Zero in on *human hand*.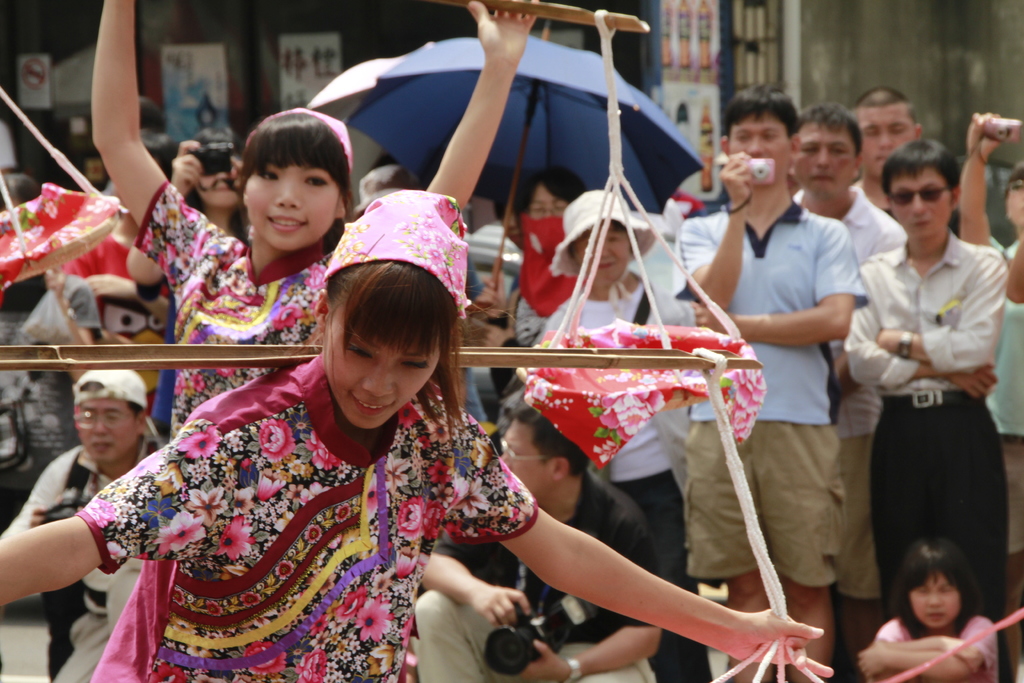
Zeroed in: (170,140,205,197).
